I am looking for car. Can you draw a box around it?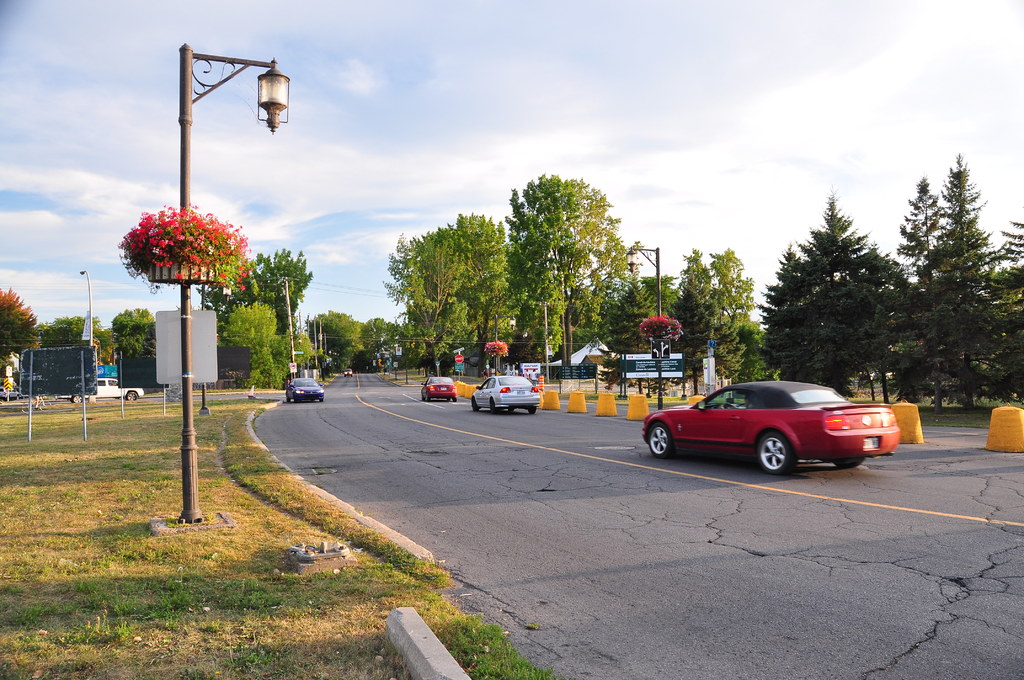
Sure, the bounding box is 61, 376, 147, 398.
